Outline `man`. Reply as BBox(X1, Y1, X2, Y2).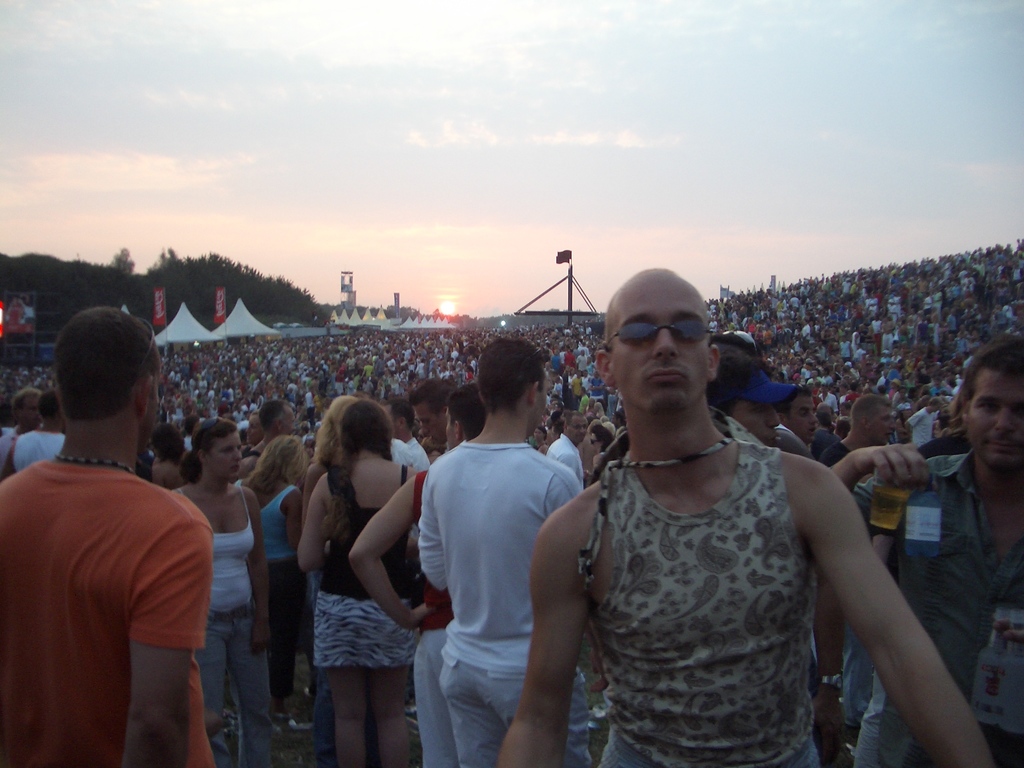
BBox(405, 377, 457, 448).
